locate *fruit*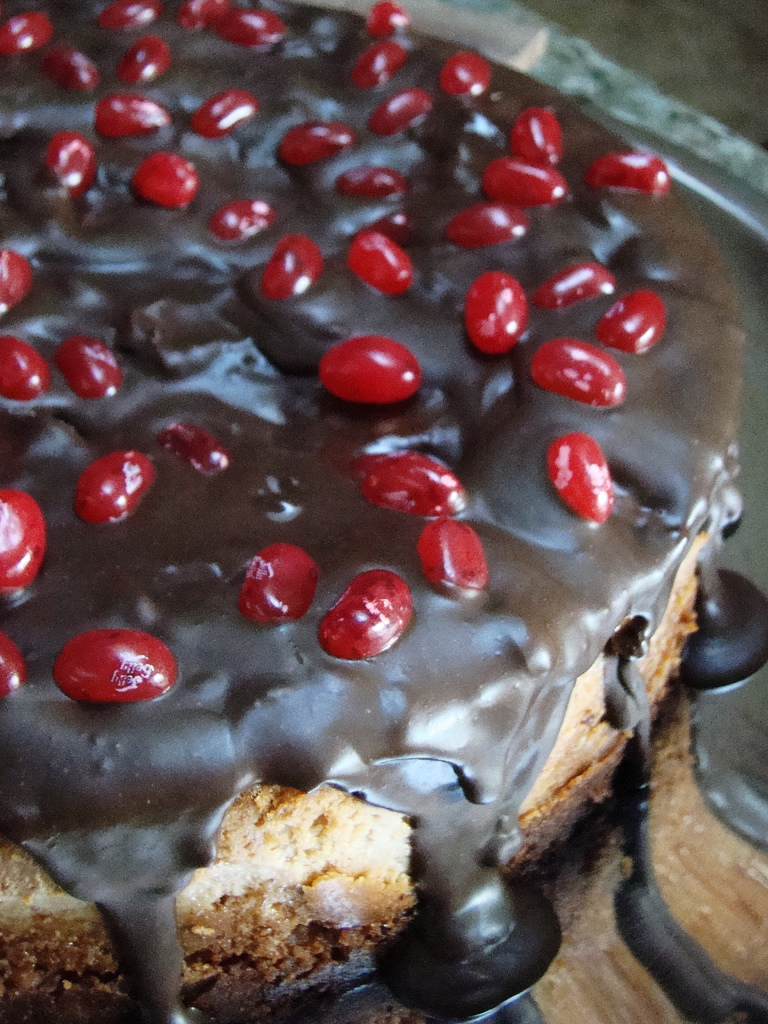
bbox=(540, 428, 617, 524)
